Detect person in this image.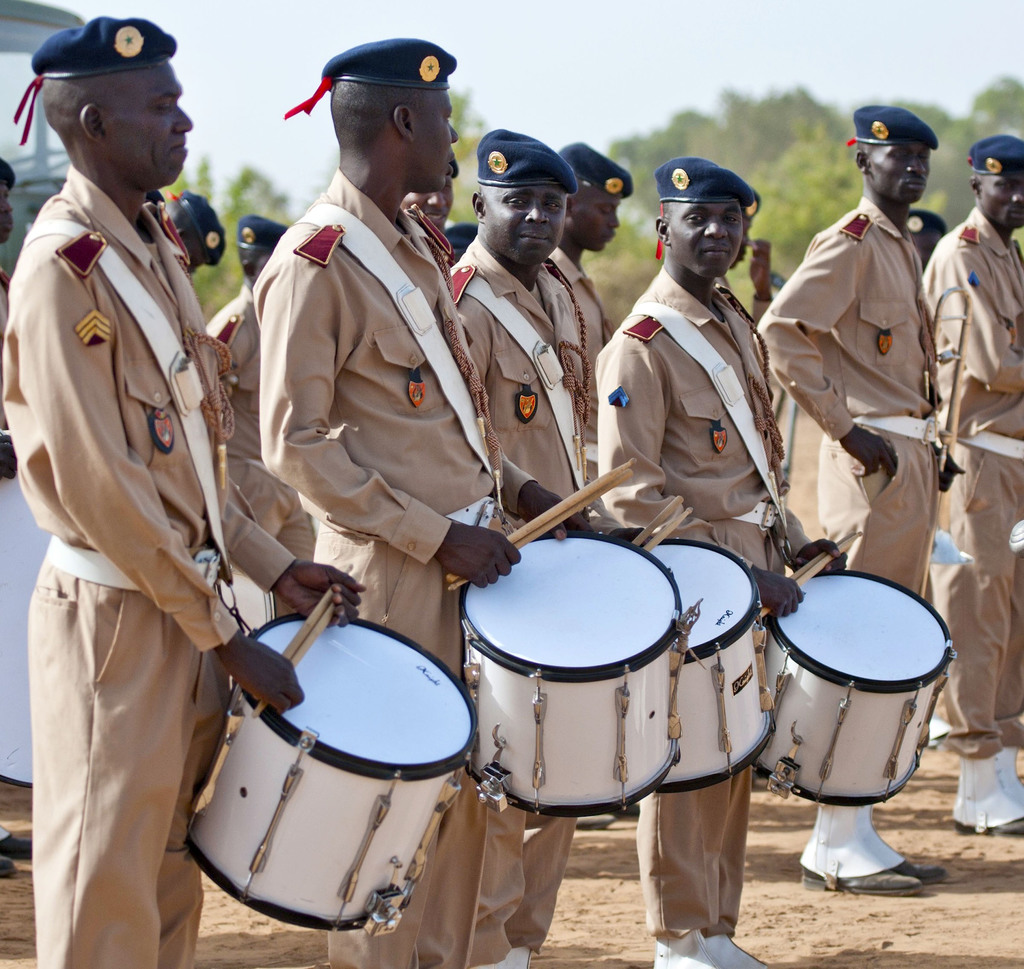
Detection: (0,20,365,968).
